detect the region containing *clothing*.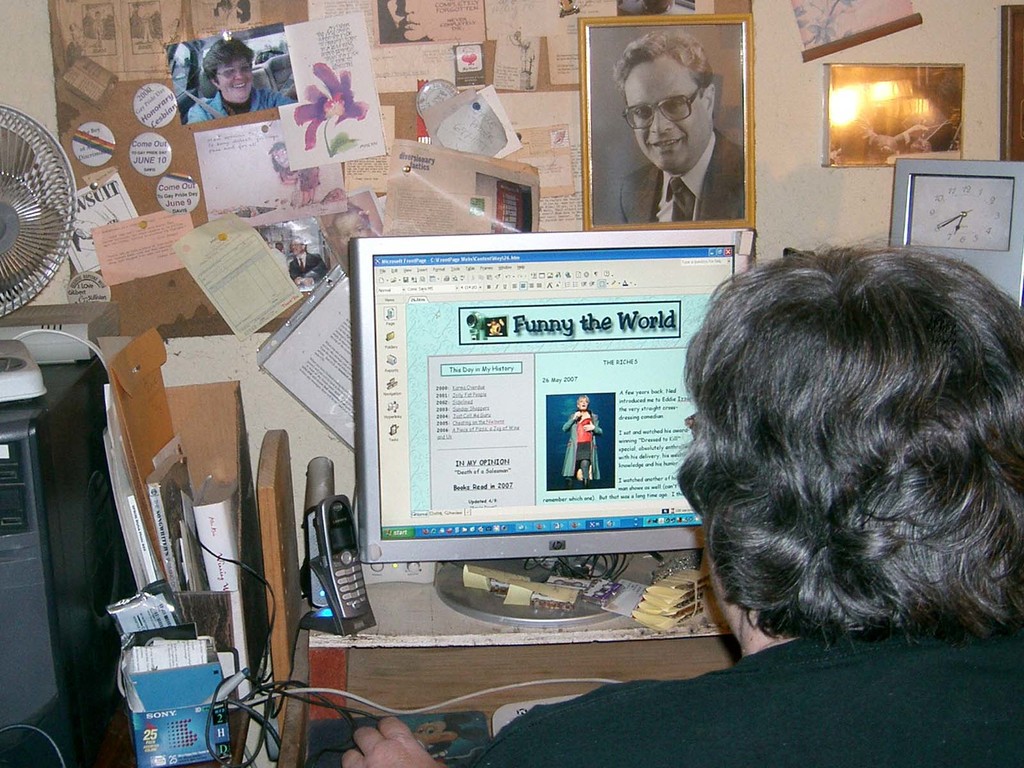
(611, 127, 746, 225).
